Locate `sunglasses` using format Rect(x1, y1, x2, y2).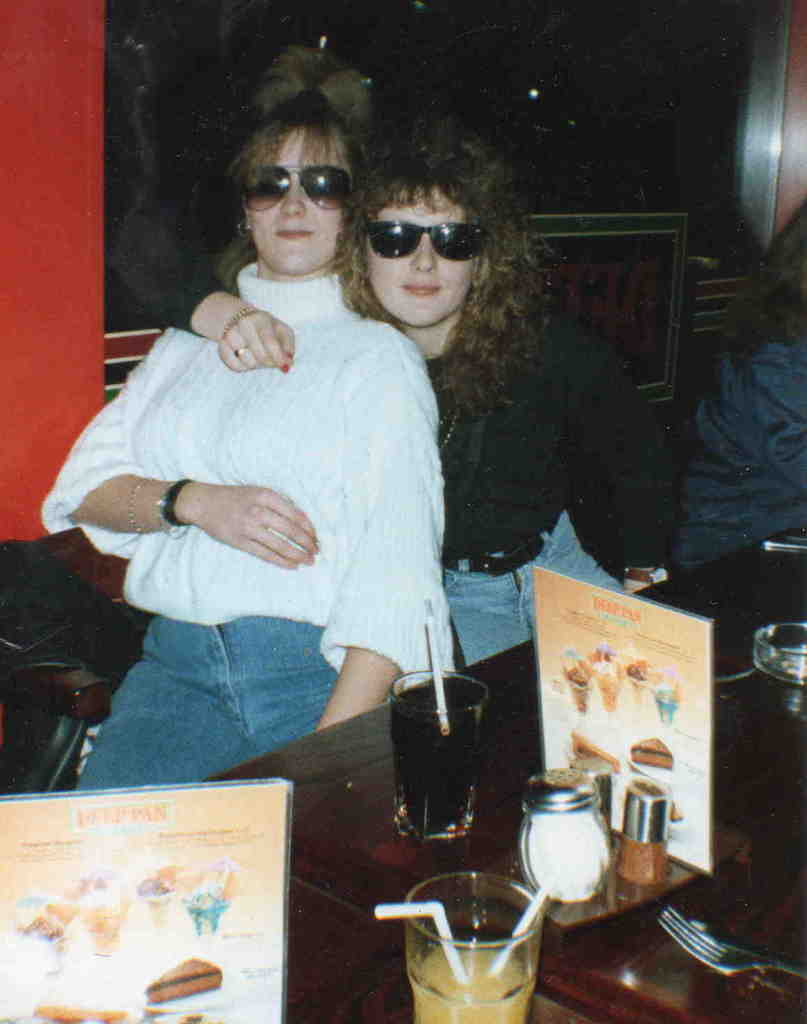
Rect(366, 217, 490, 261).
